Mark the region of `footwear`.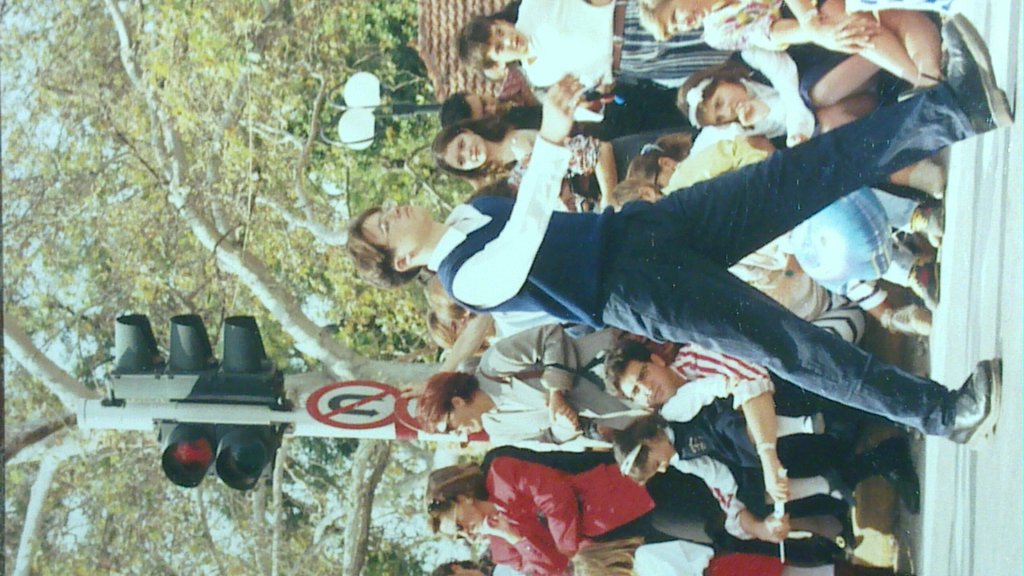
Region: 909:204:945:247.
